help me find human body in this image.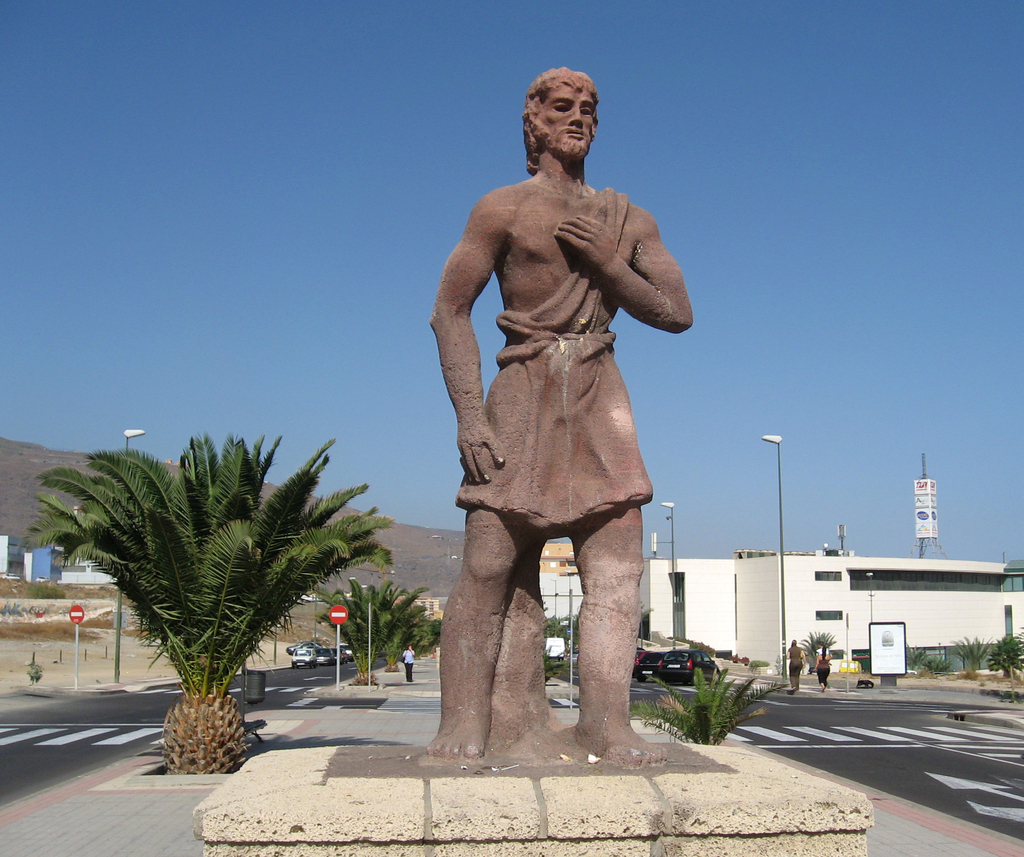
Found it: (left=394, top=67, right=669, bottom=761).
